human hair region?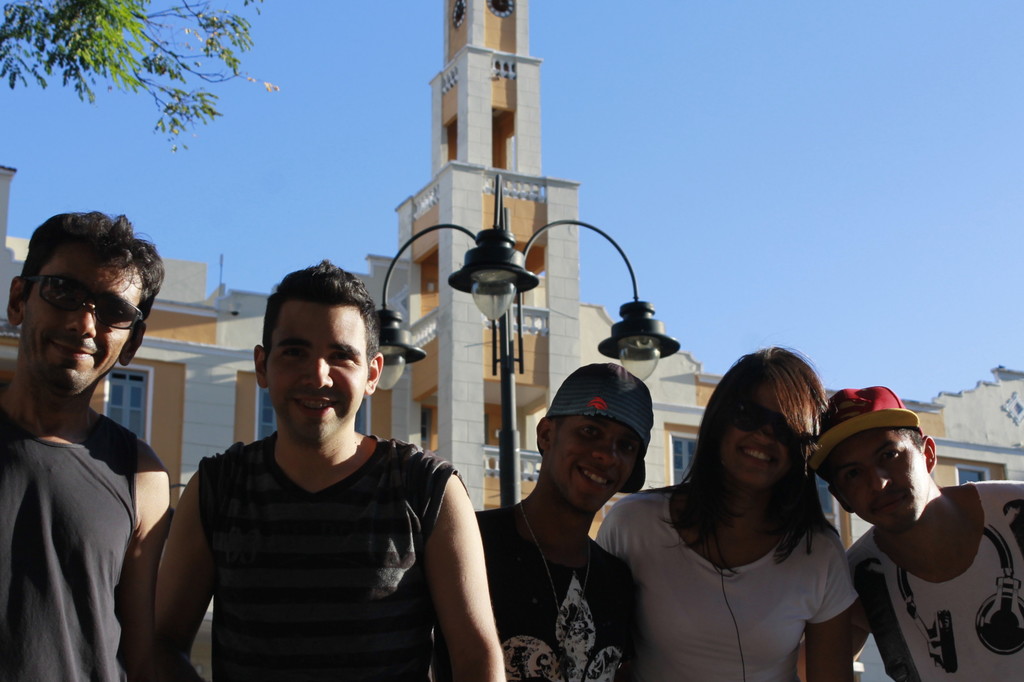
bbox=(263, 257, 380, 378)
